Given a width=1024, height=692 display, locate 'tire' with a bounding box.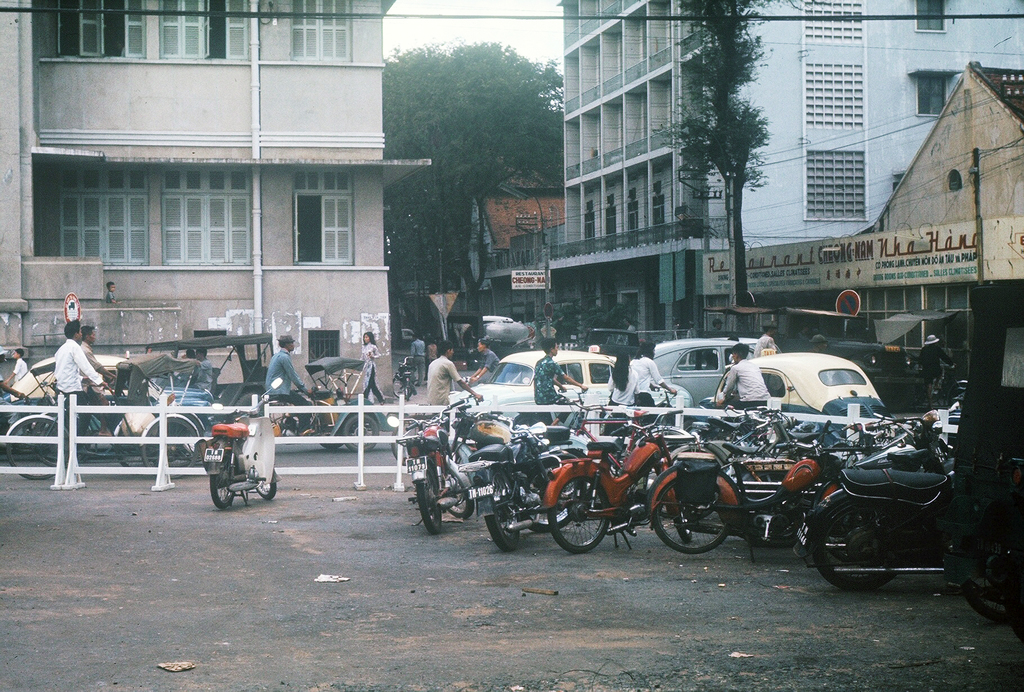
Located: x1=30 y1=422 x2=73 y2=466.
